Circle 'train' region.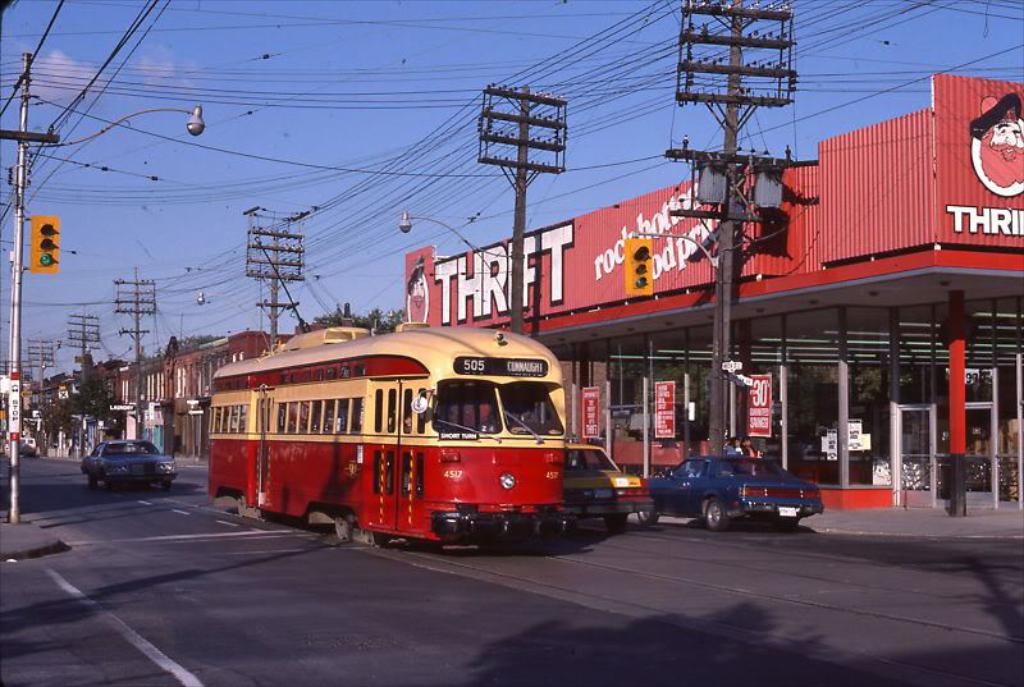
Region: rect(209, 320, 568, 549).
